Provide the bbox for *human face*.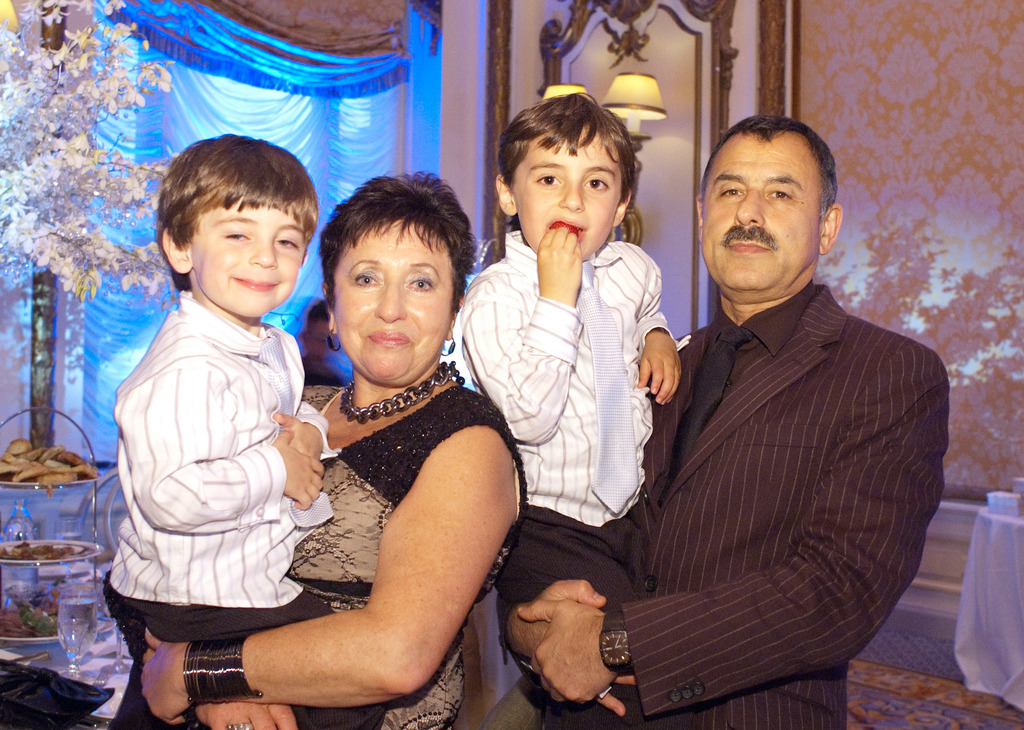
509/126/620/264.
